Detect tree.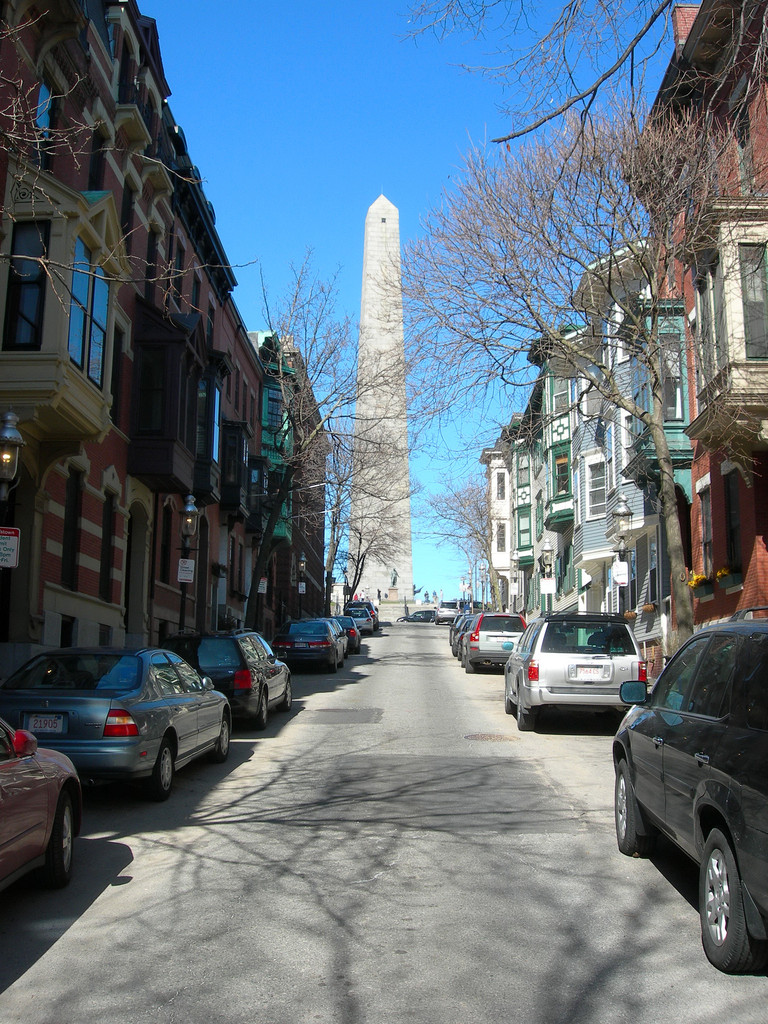
Detected at [246, 239, 420, 643].
